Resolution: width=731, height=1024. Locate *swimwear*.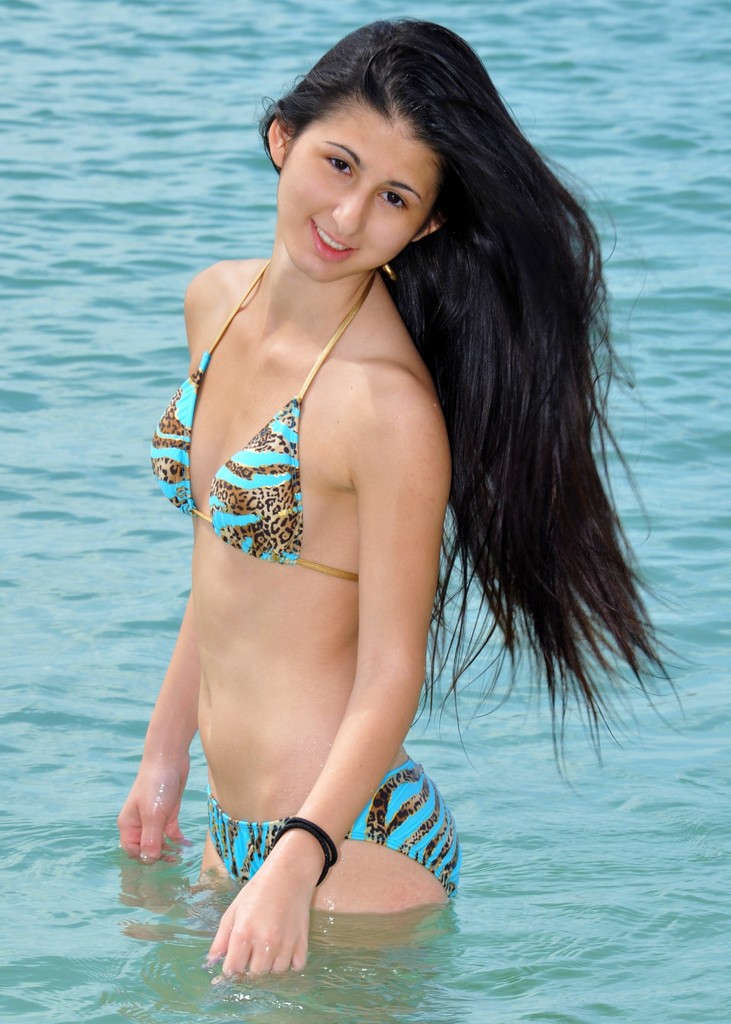
[x1=129, y1=267, x2=373, y2=587].
